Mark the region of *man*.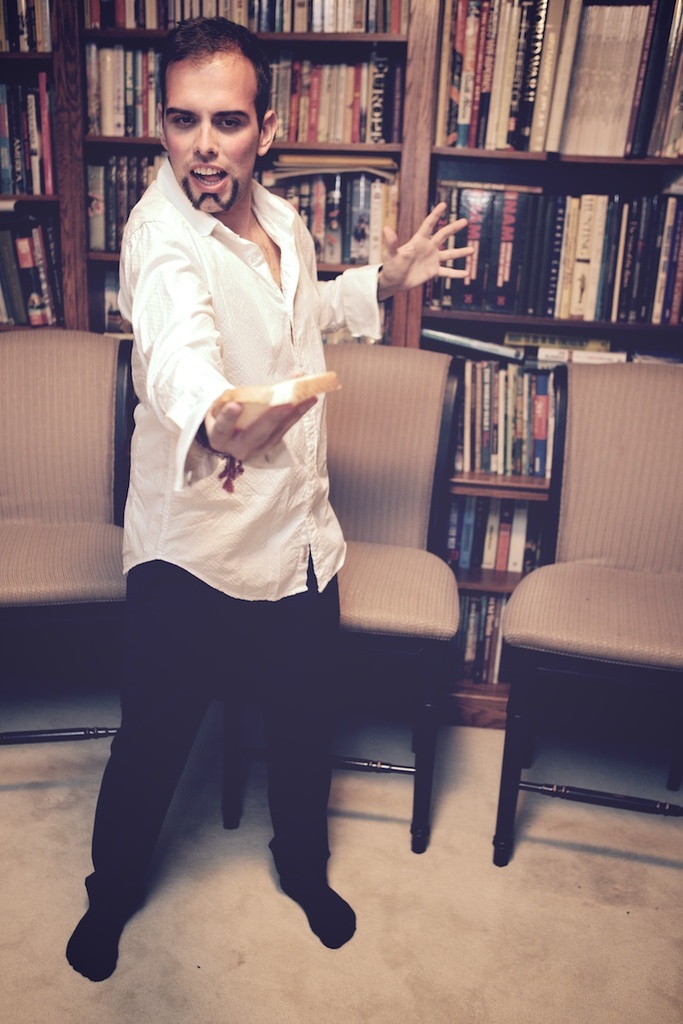
Region: bbox=[97, 35, 409, 913].
